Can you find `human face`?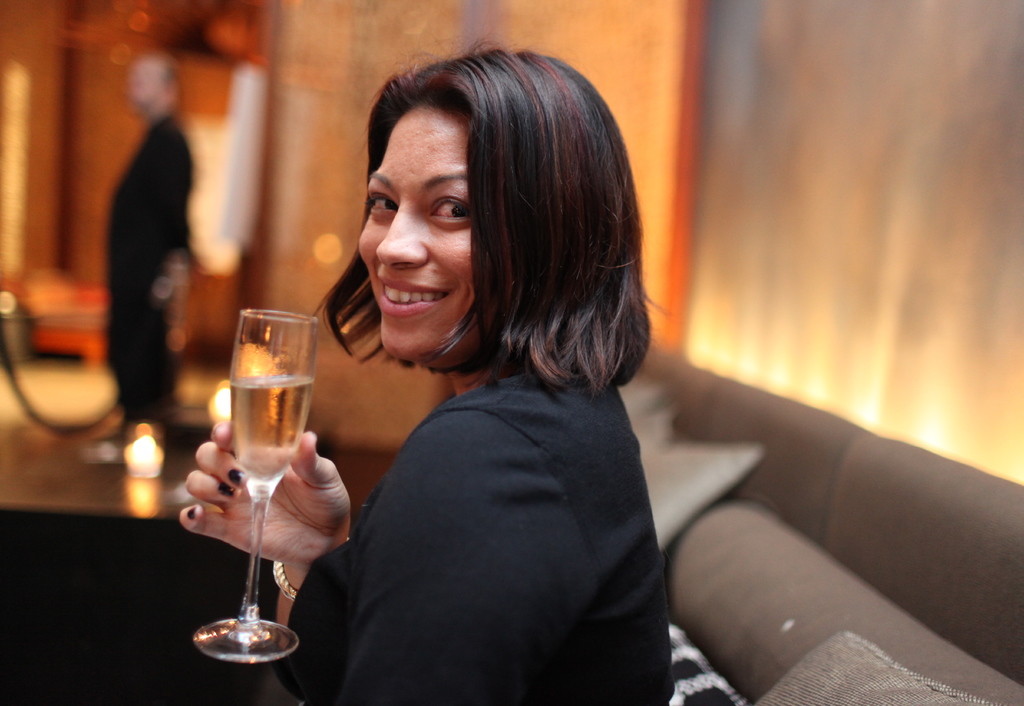
Yes, bounding box: [362, 100, 474, 362].
